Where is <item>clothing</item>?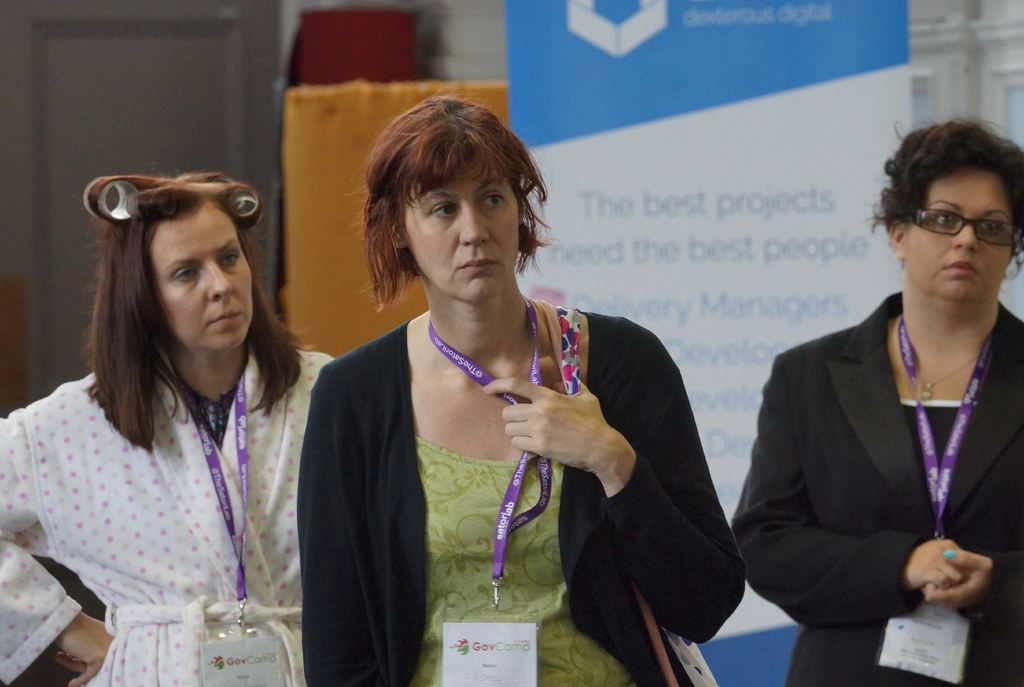
[x1=728, y1=286, x2=1023, y2=686].
